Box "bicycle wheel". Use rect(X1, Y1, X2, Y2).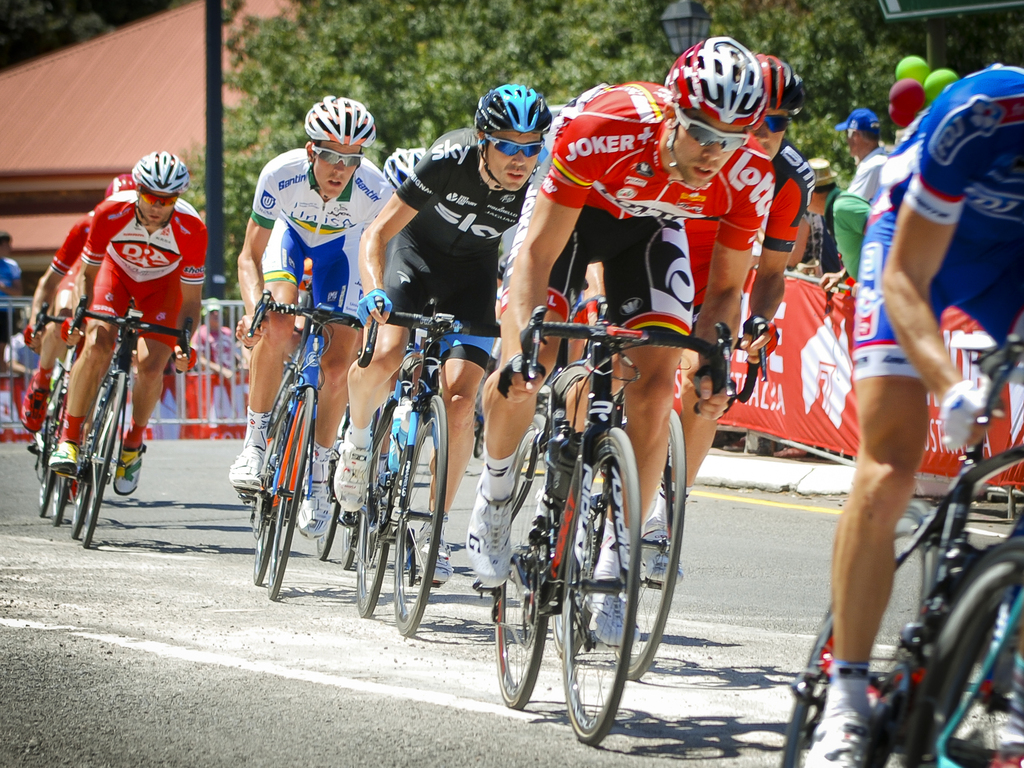
rect(32, 392, 58, 516).
